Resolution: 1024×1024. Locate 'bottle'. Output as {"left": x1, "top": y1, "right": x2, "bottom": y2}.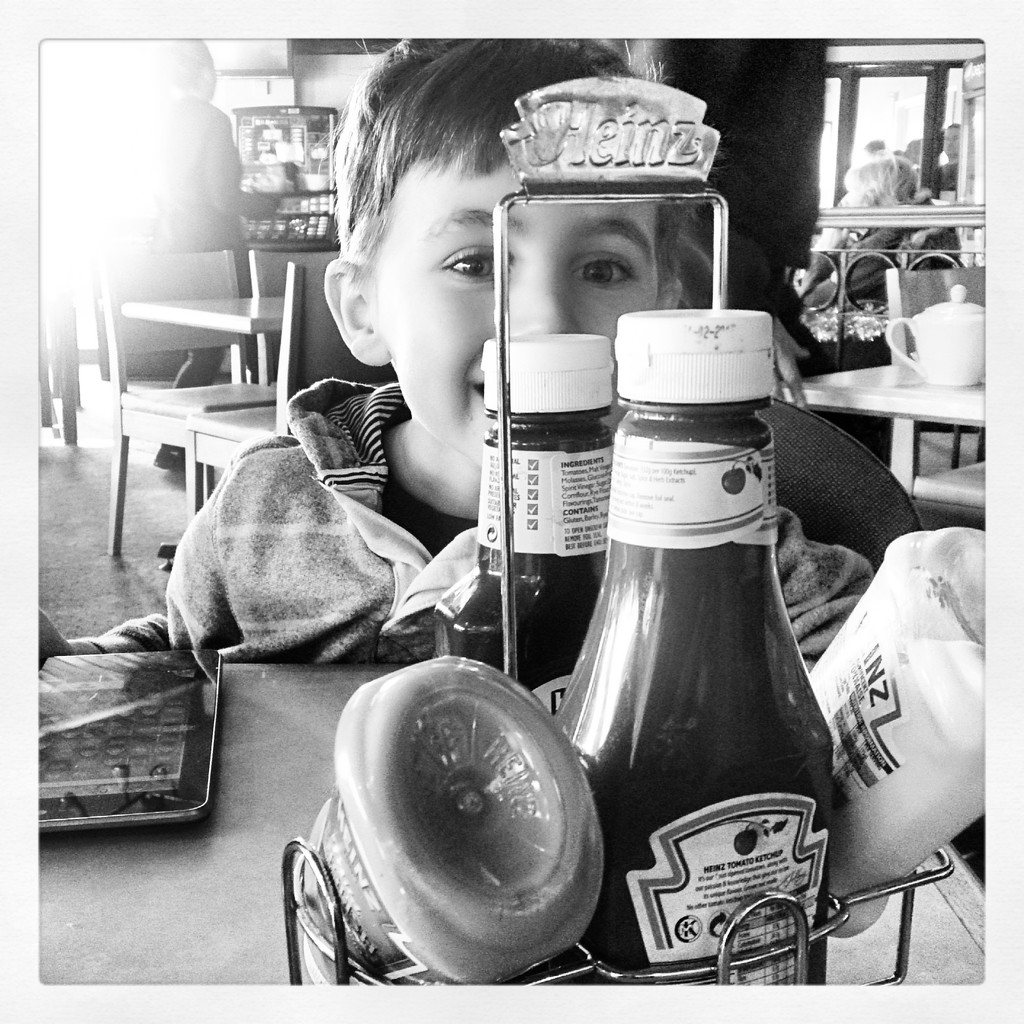
{"left": 446, "top": 328, "right": 621, "bottom": 717}.
